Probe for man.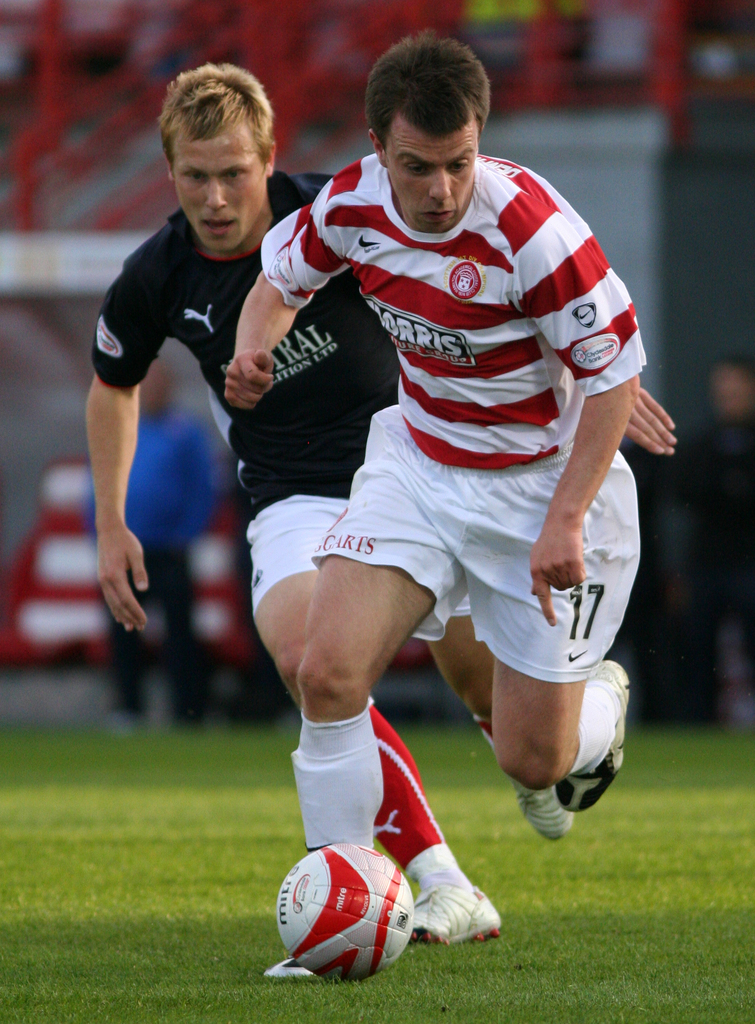
Probe result: (left=84, top=60, right=676, bottom=947).
